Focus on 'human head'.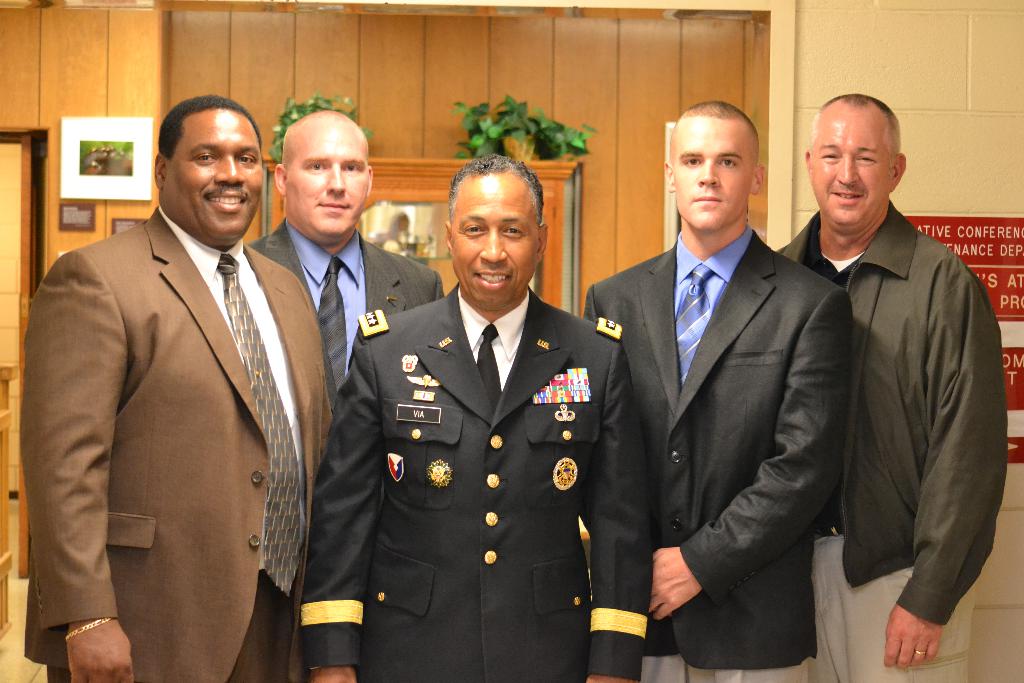
Focused at [x1=662, y1=100, x2=769, y2=239].
